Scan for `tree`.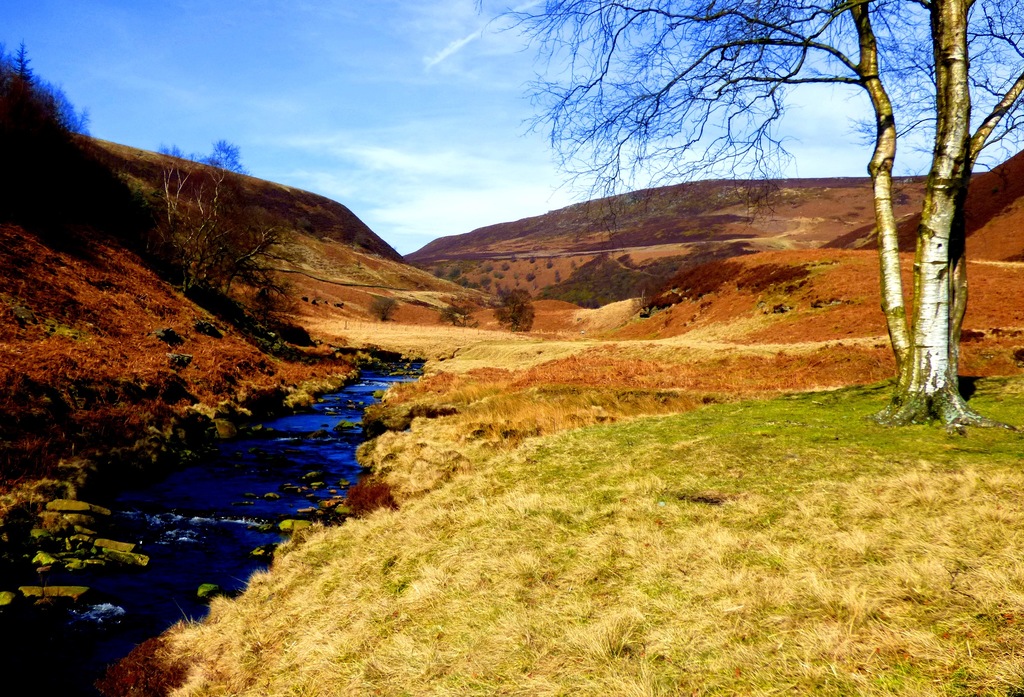
Scan result: box=[363, 293, 396, 321].
